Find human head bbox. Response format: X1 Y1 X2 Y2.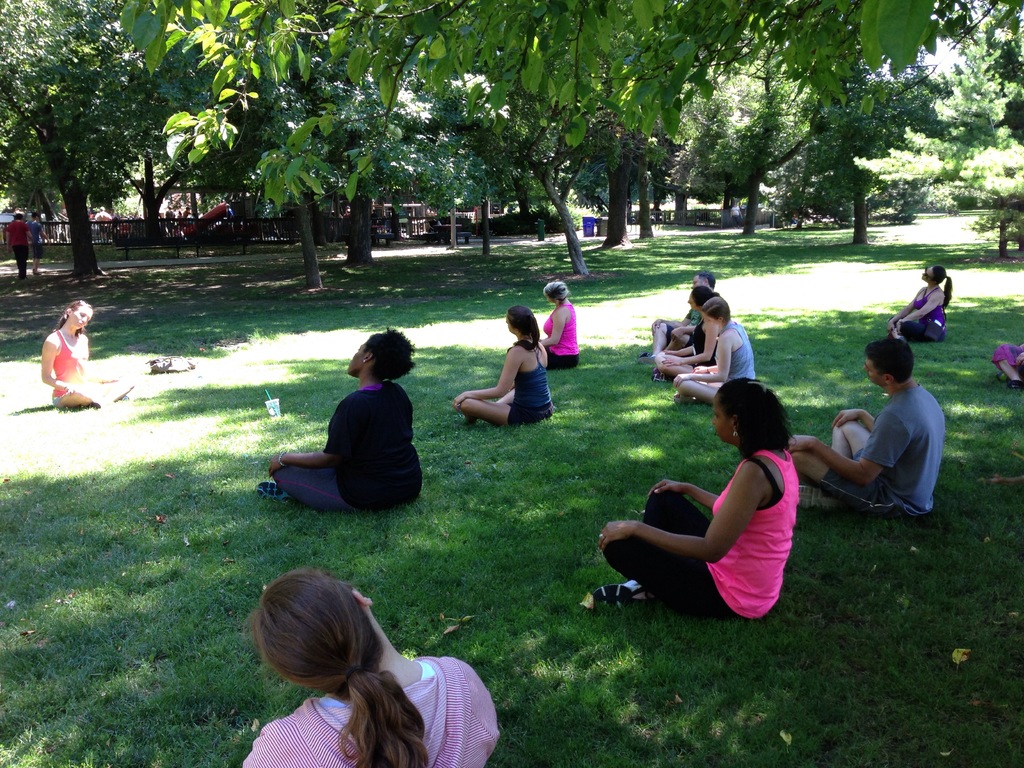
689 270 717 285.
